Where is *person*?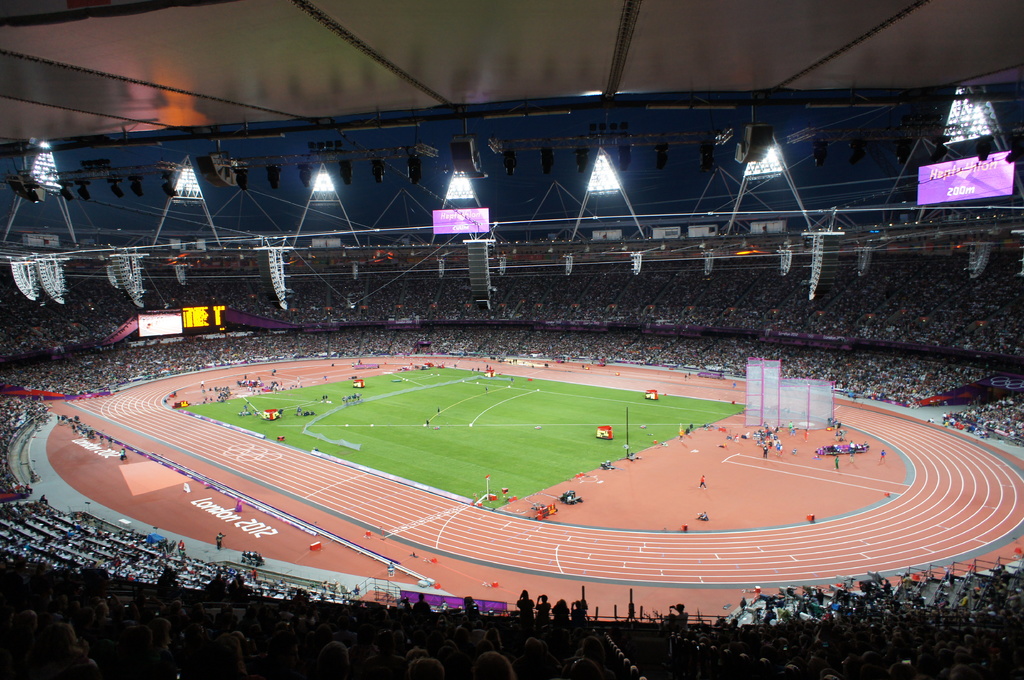
[516, 588, 536, 626].
